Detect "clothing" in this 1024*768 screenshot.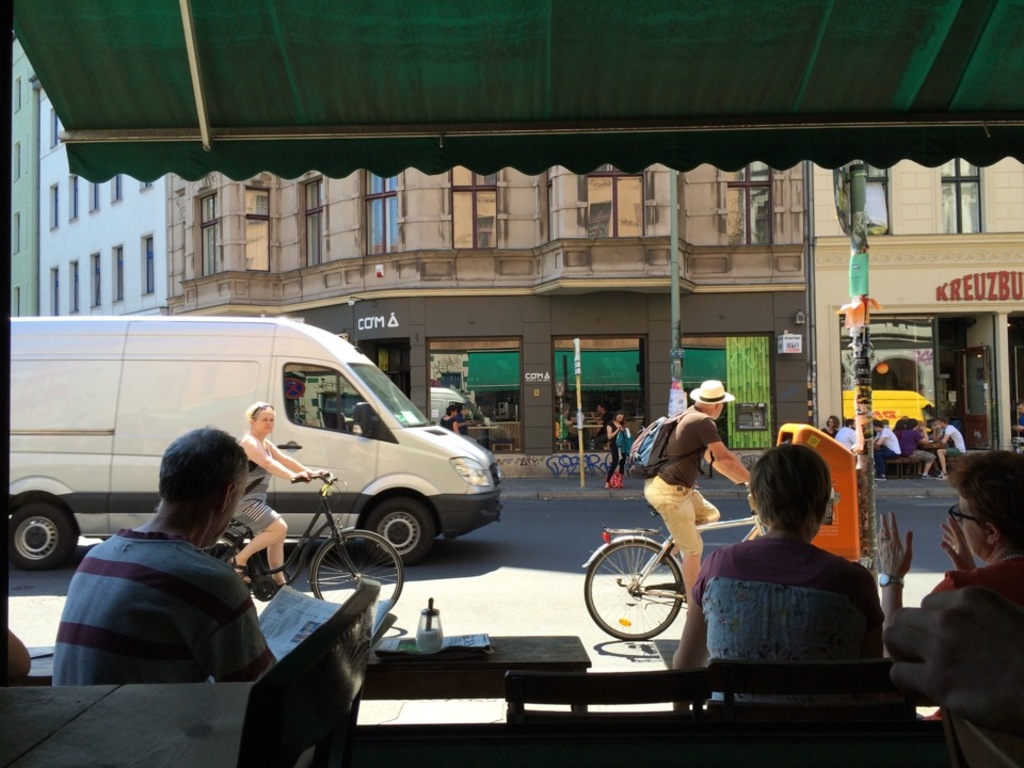
Detection: 58:518:367:761.
